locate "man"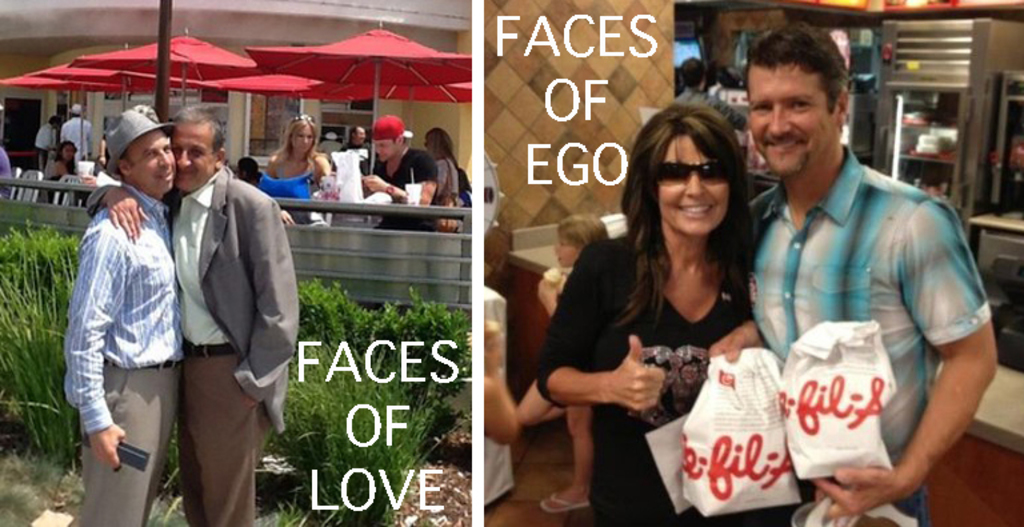
bbox=(59, 111, 191, 526)
